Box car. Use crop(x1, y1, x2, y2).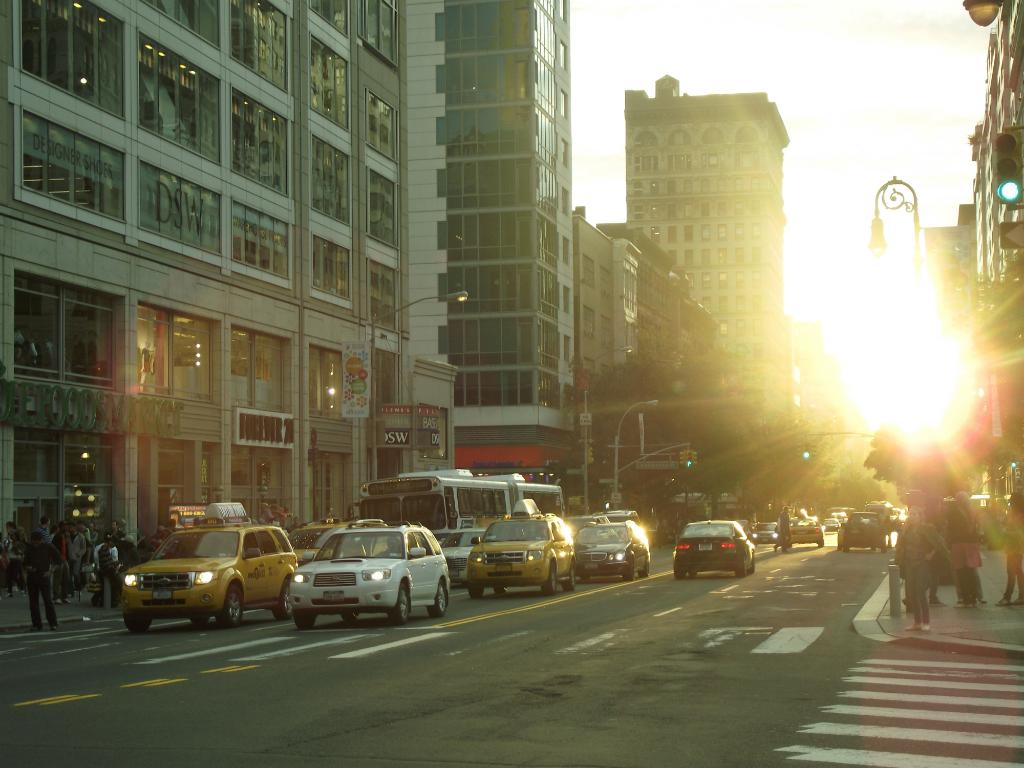
crop(673, 519, 755, 579).
